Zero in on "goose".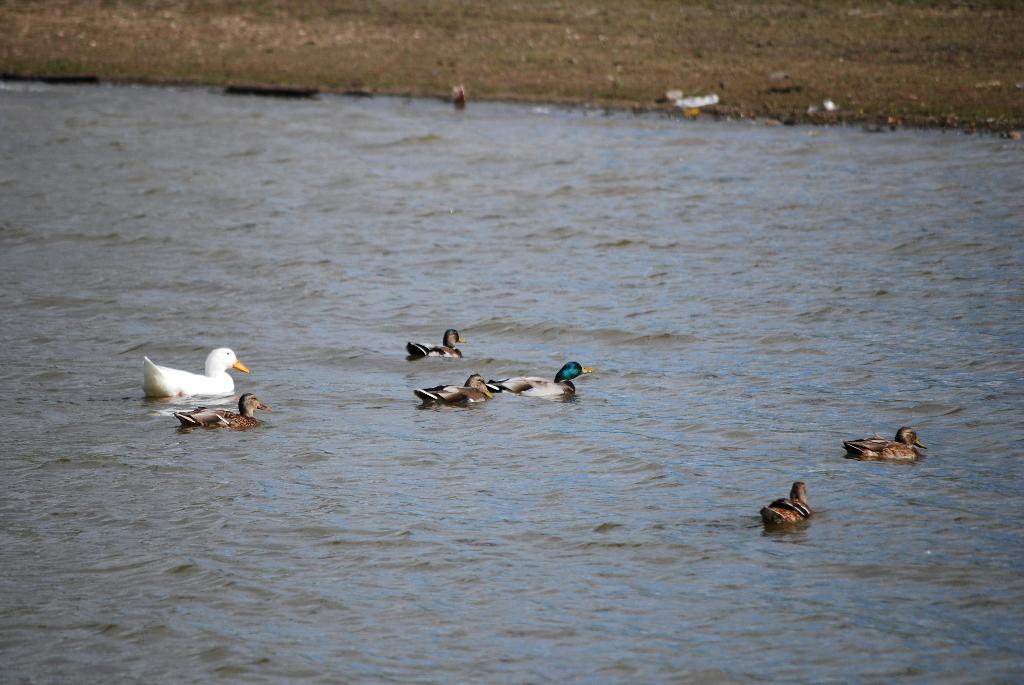
Zeroed in: region(412, 377, 495, 405).
